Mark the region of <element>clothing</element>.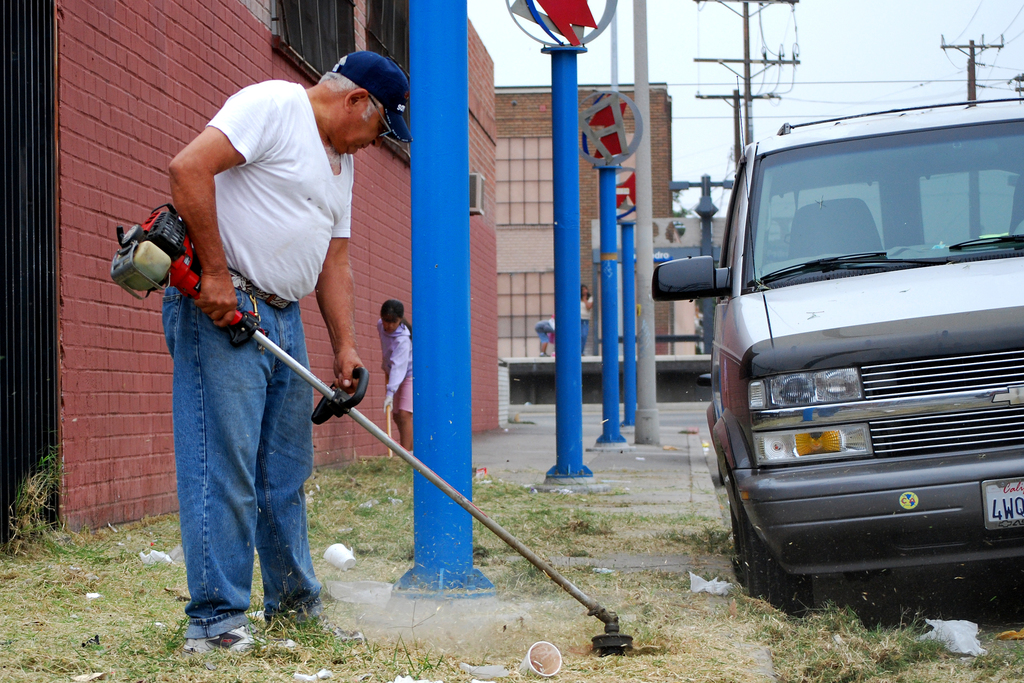
Region: (148,71,347,645).
